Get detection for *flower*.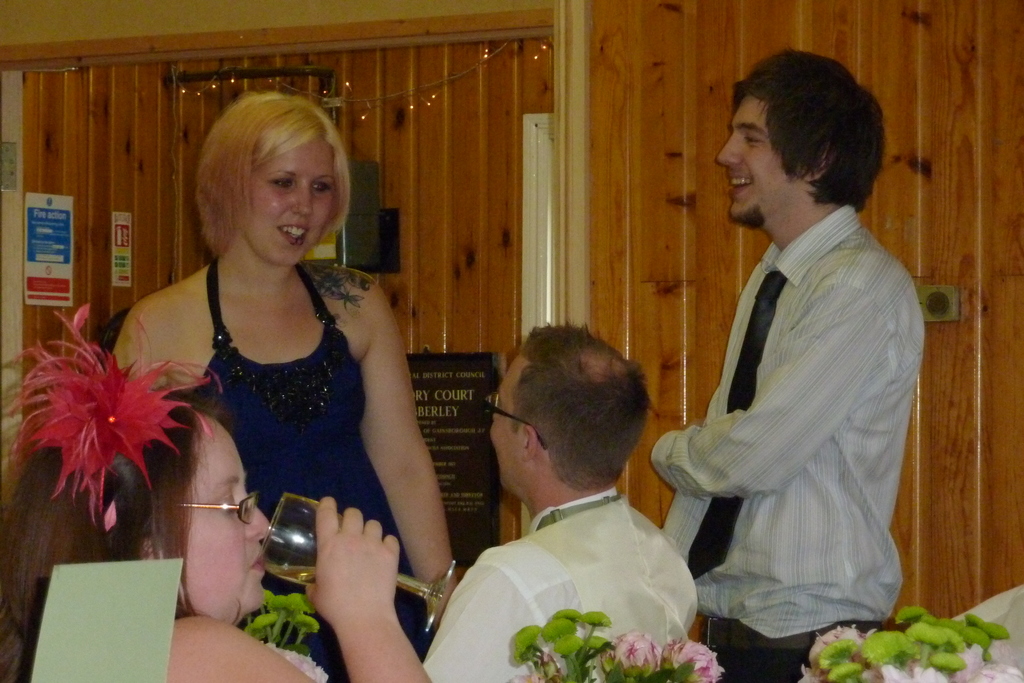
Detection: x1=268 y1=642 x2=330 y2=682.
